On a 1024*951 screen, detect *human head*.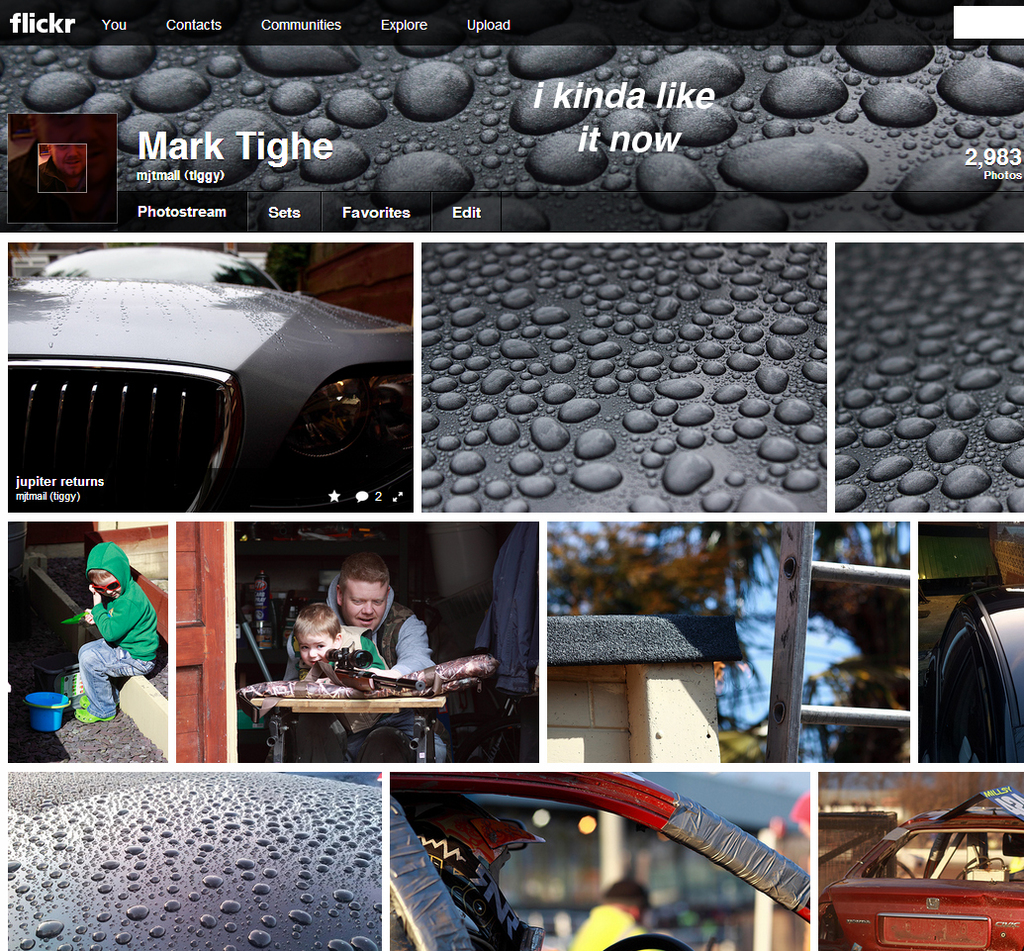
(left=299, top=601, right=343, bottom=668).
